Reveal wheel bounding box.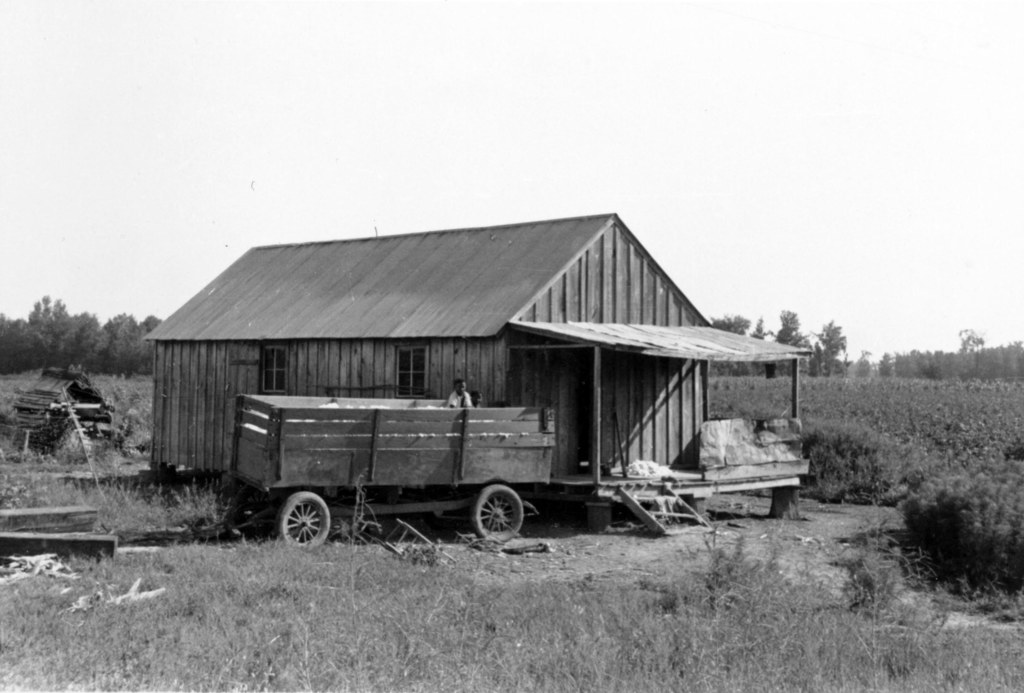
Revealed: <bbox>280, 491, 330, 551</bbox>.
